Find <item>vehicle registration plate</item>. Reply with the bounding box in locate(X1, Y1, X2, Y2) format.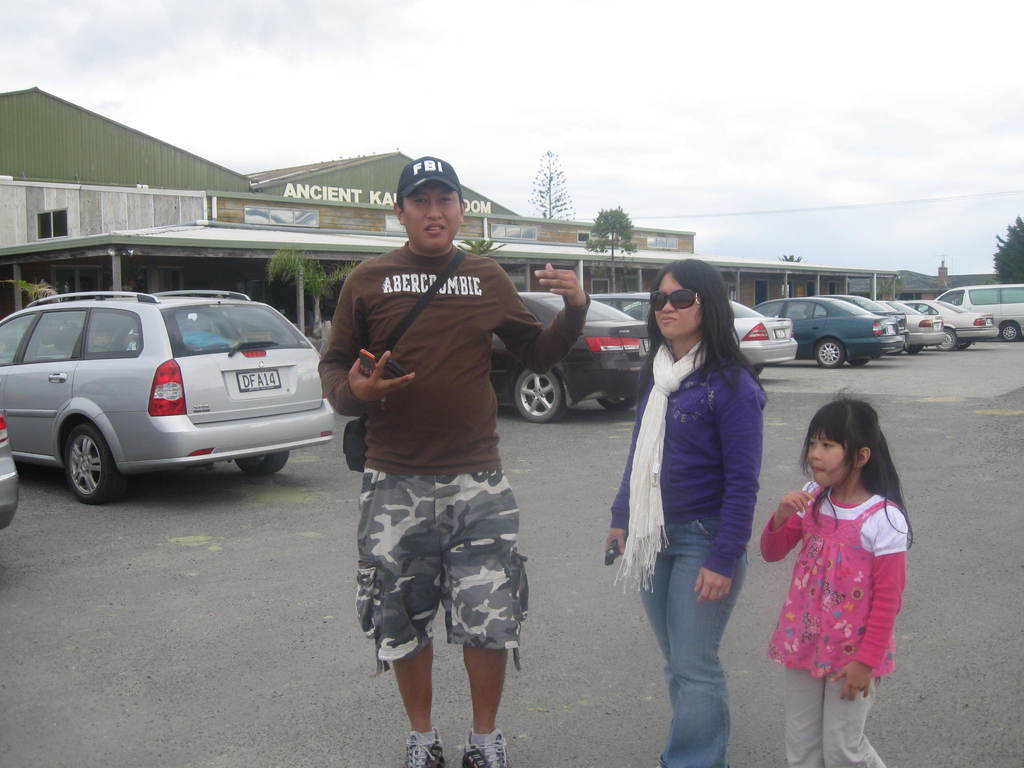
locate(927, 319, 945, 335).
